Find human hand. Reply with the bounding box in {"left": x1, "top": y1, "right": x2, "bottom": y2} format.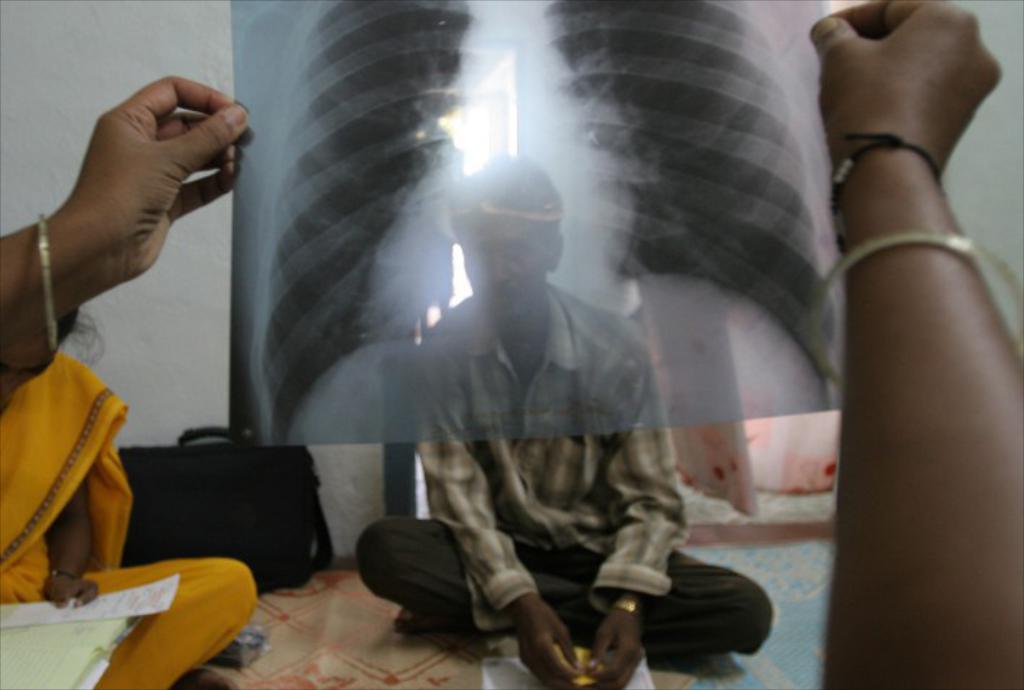
{"left": 23, "top": 92, "right": 230, "bottom": 354}.
